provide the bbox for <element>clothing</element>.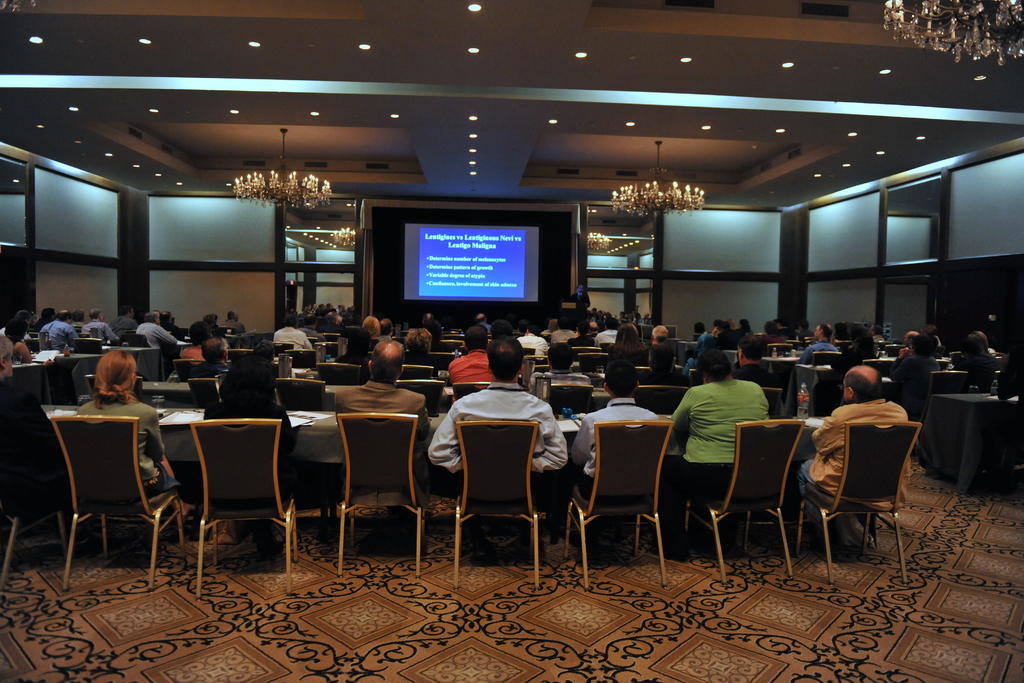
480,324,490,340.
